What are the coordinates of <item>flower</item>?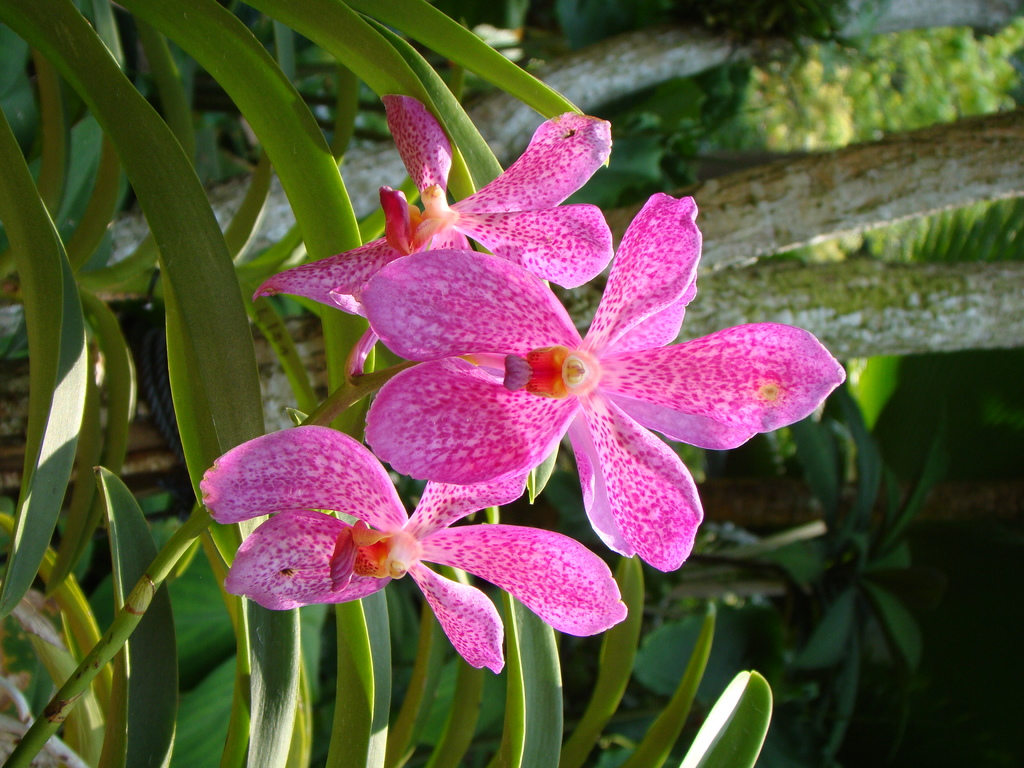
Rect(342, 159, 830, 577).
